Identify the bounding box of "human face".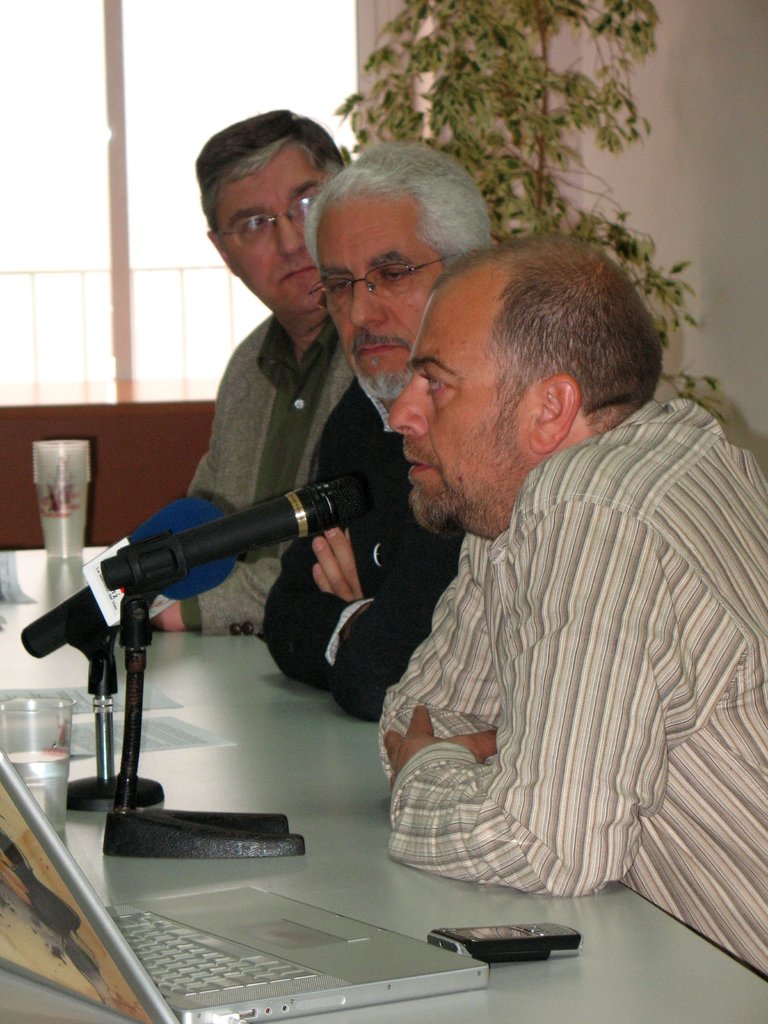
<box>322,192,451,377</box>.
